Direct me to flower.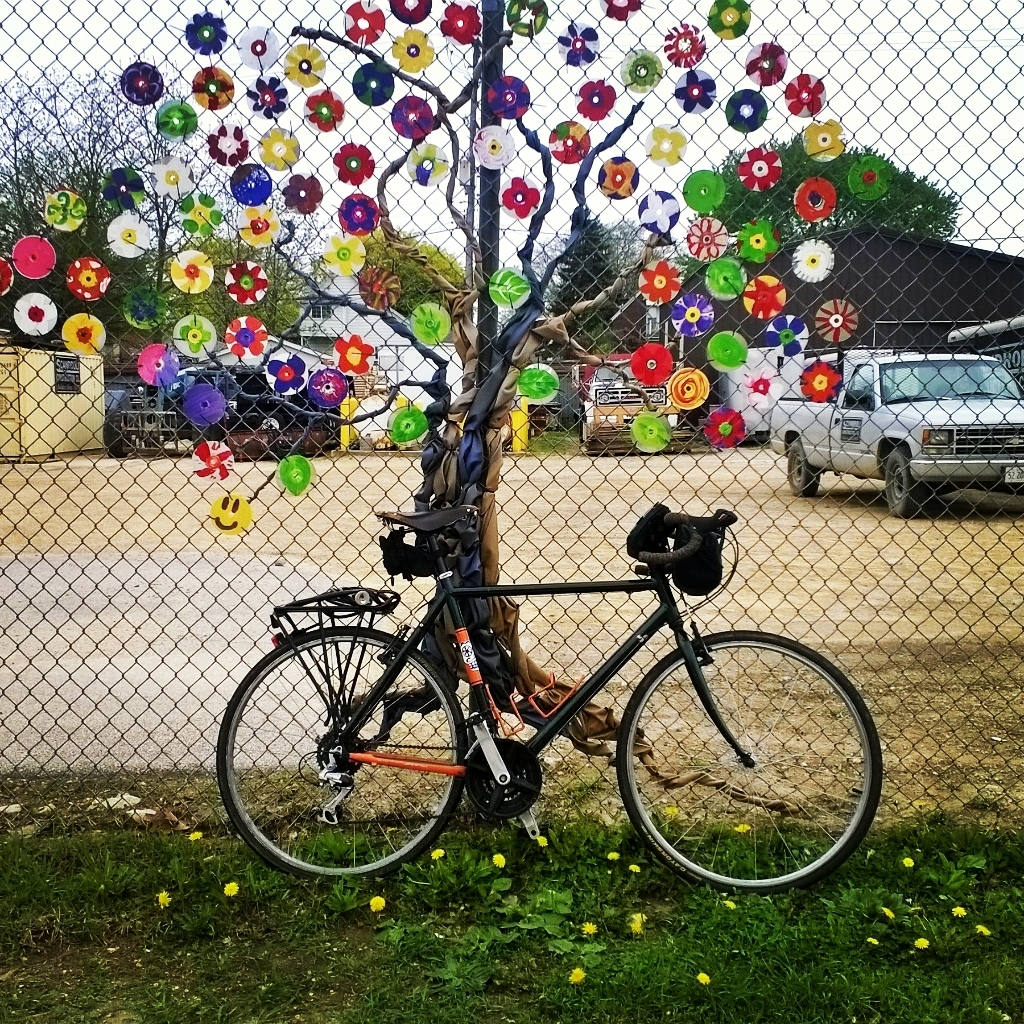
Direction: select_region(441, 0, 478, 46).
